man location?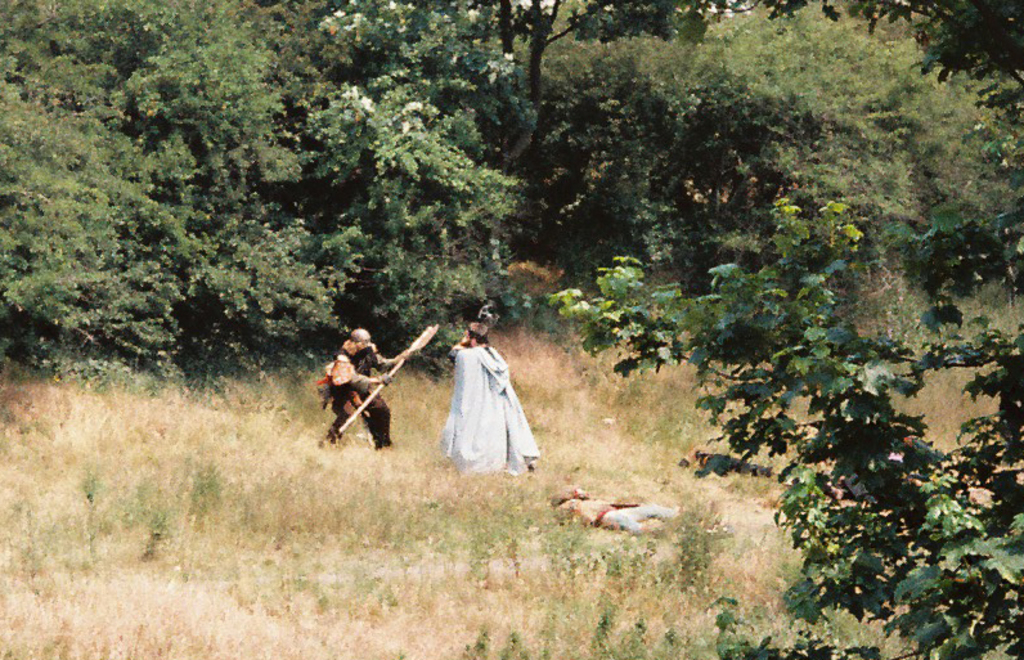
[316,327,407,453]
